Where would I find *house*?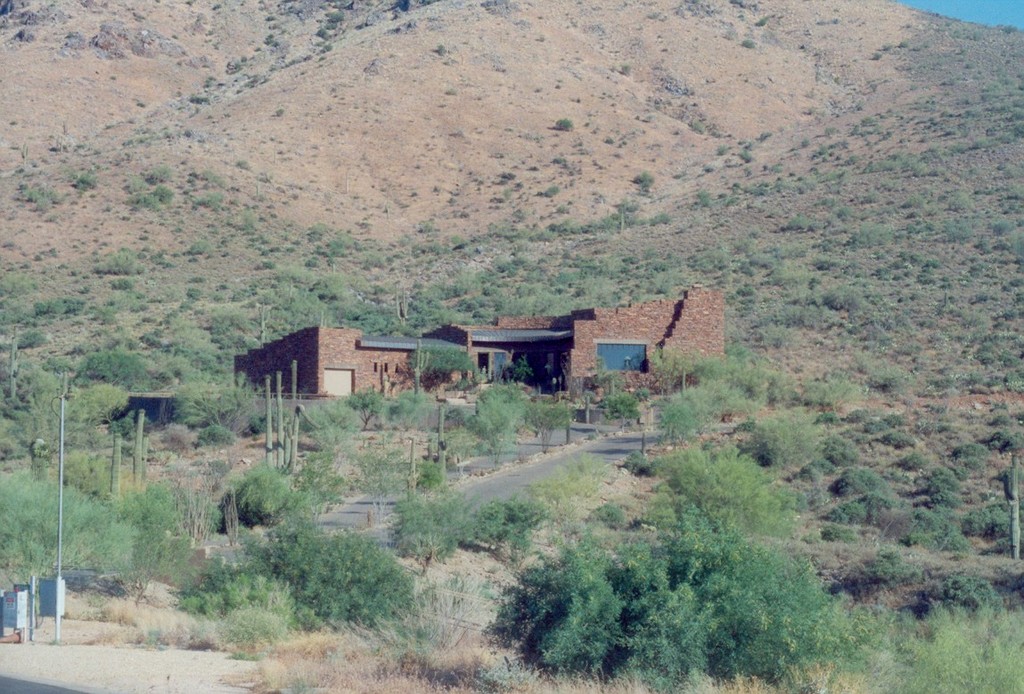
At box=[430, 285, 733, 408].
